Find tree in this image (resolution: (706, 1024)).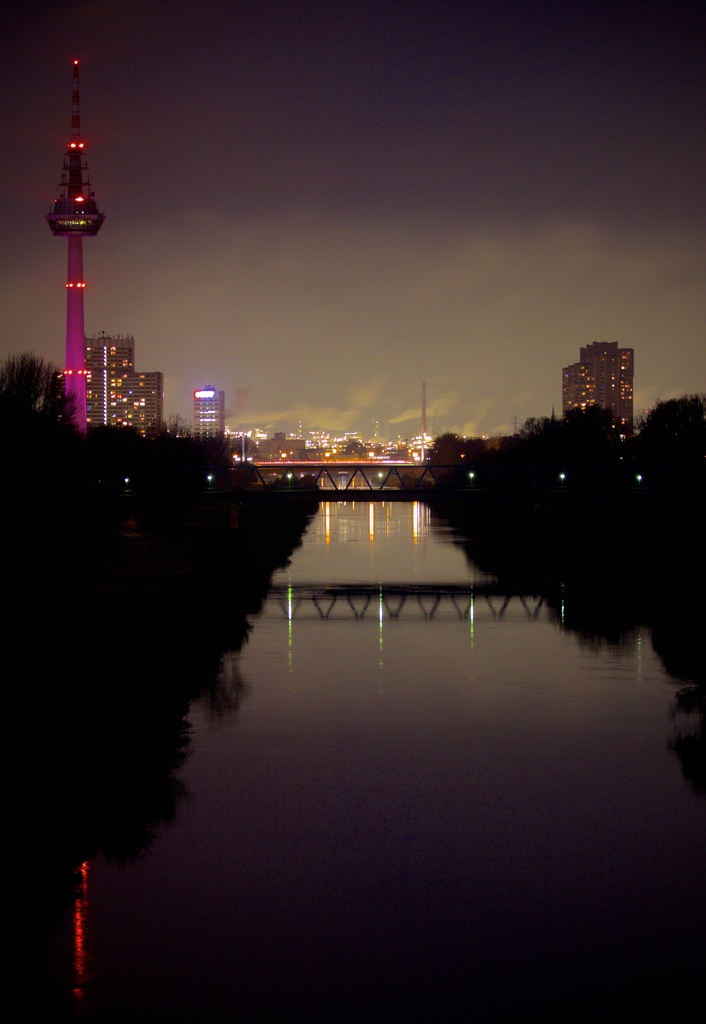
<bbox>0, 348, 94, 476</bbox>.
